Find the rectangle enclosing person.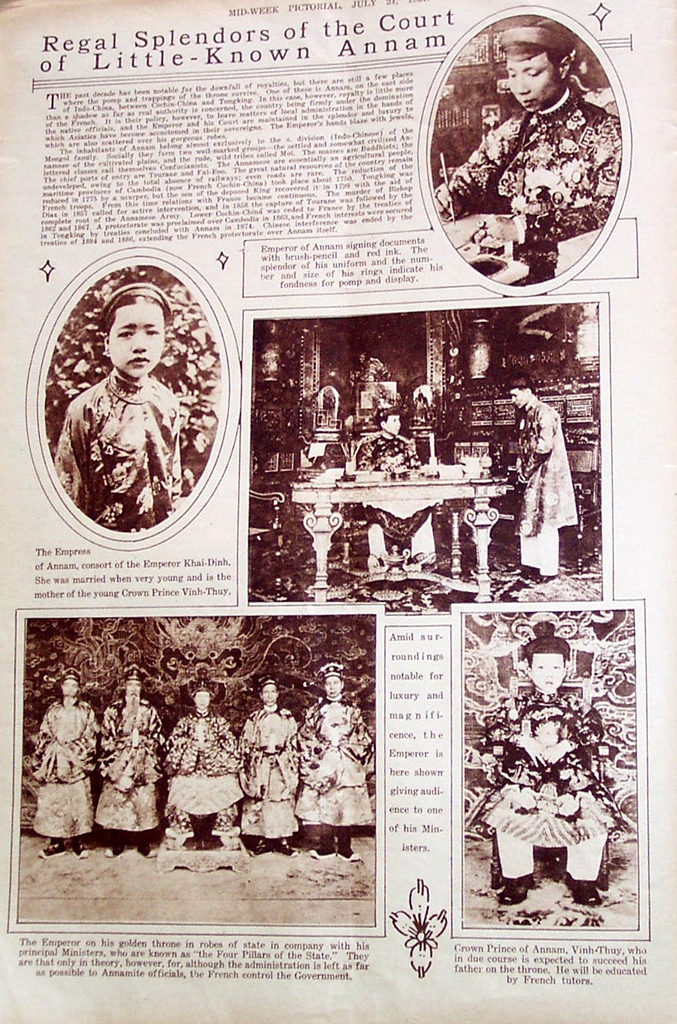
485,622,622,906.
